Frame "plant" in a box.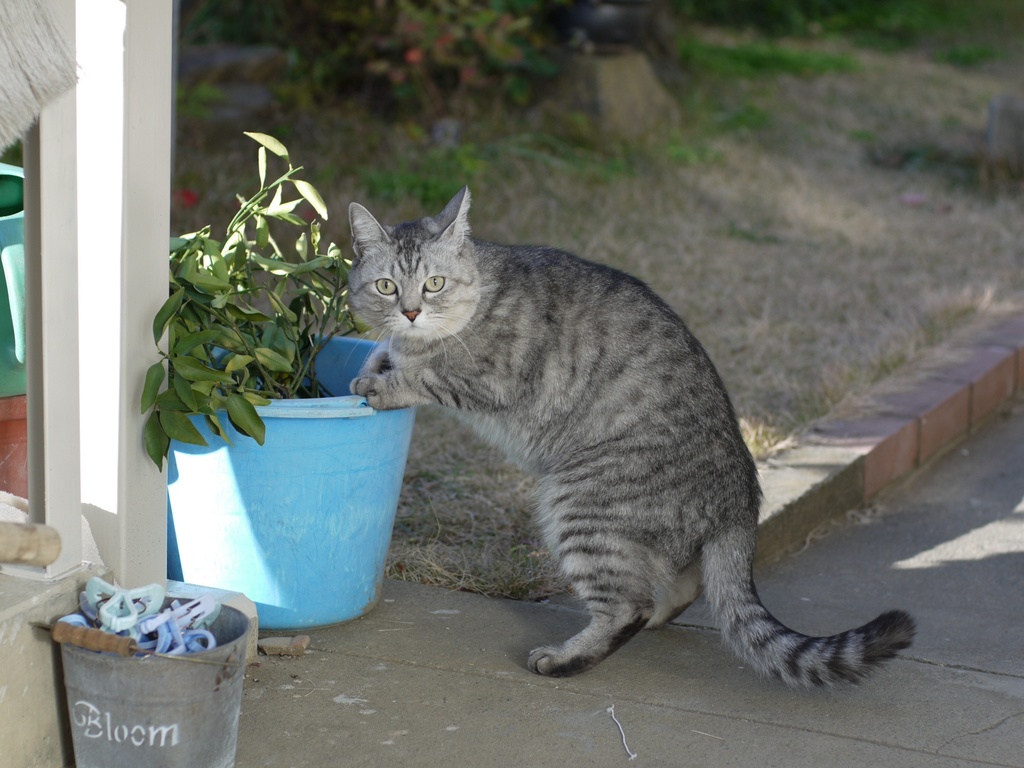
Rect(922, 40, 993, 73).
